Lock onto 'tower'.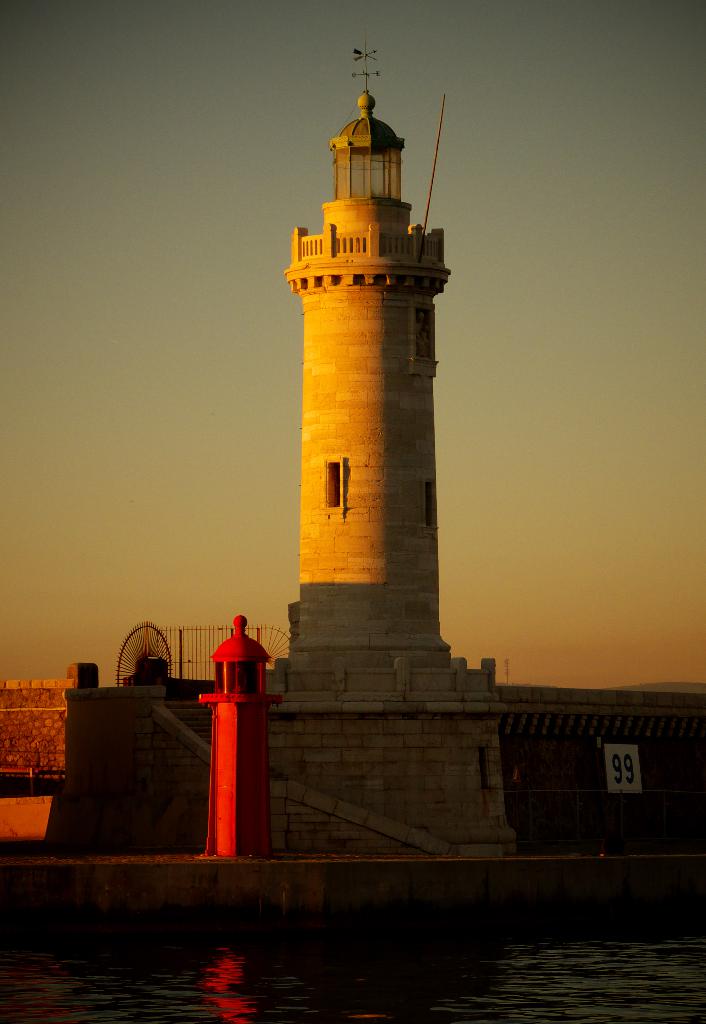
Locked: pyautogui.locateOnScreen(41, 45, 520, 864).
